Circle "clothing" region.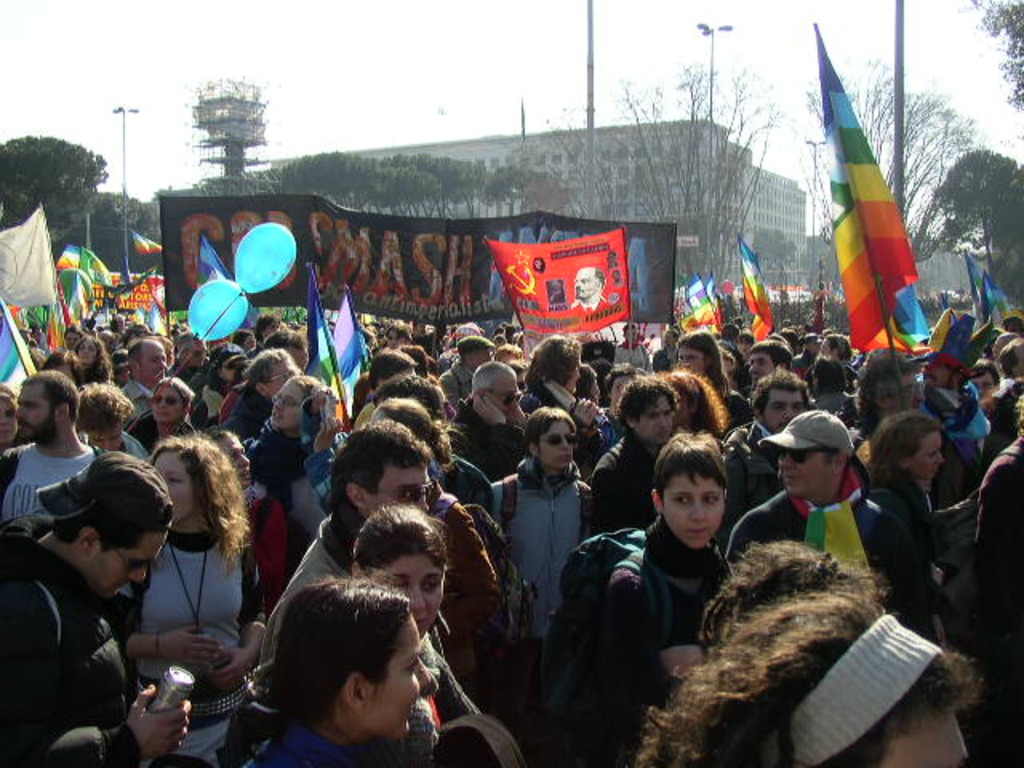
Region: BBox(438, 358, 477, 405).
